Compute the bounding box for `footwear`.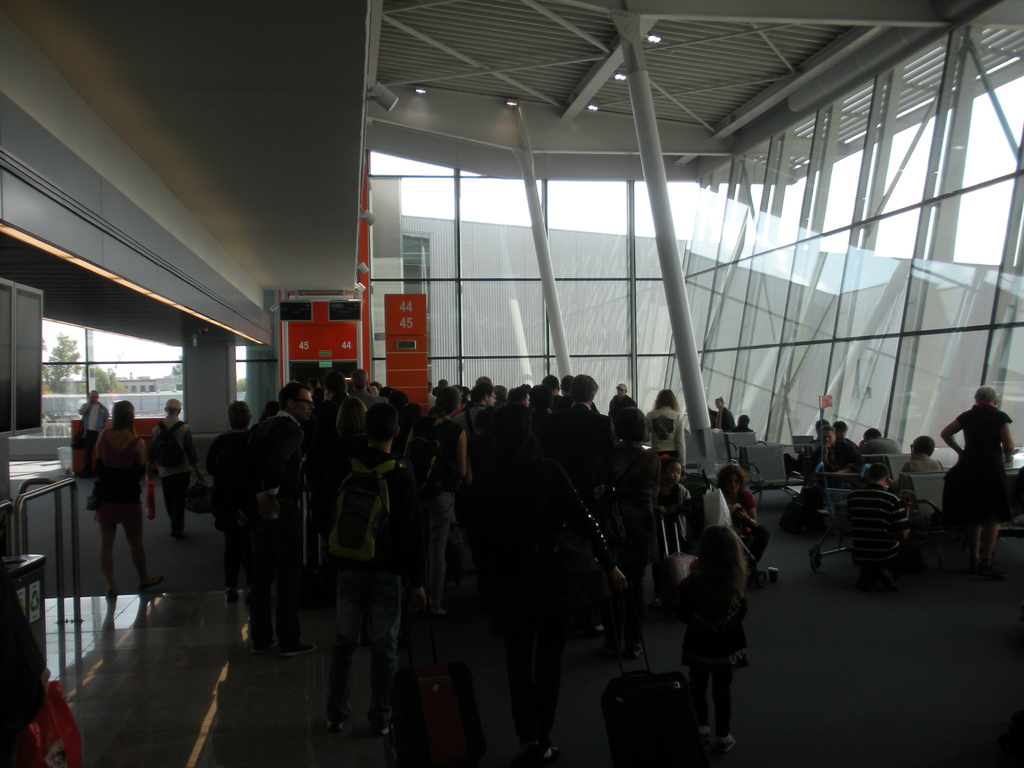
rect(374, 723, 391, 740).
